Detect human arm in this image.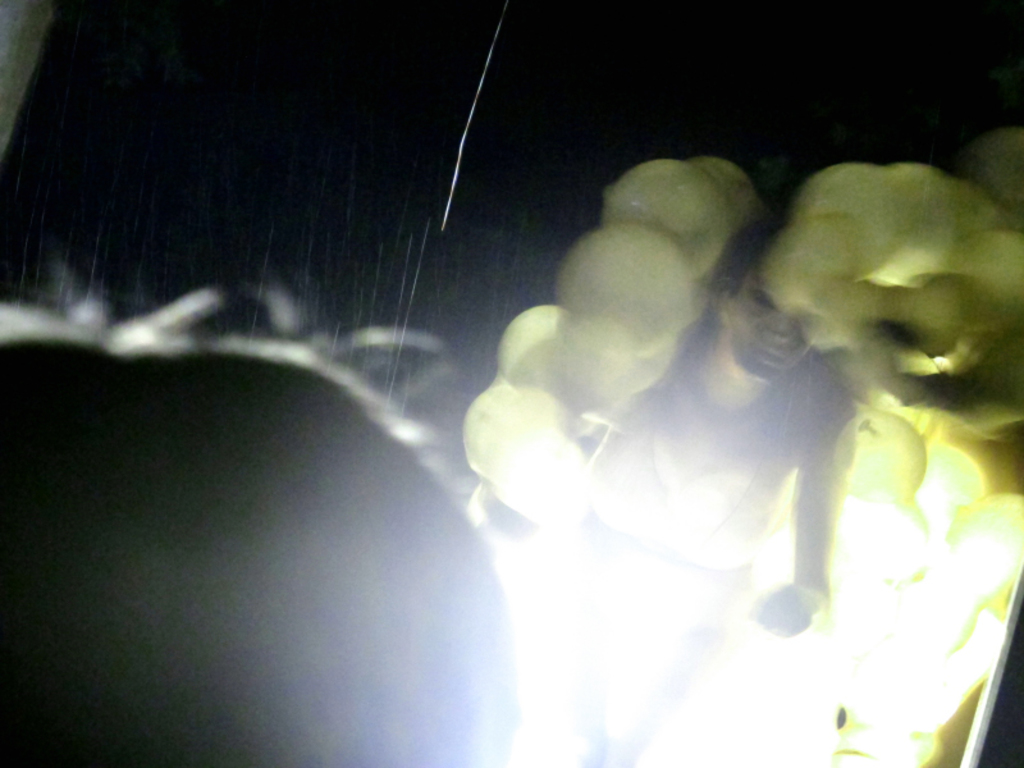
Detection: bbox=(467, 366, 620, 573).
